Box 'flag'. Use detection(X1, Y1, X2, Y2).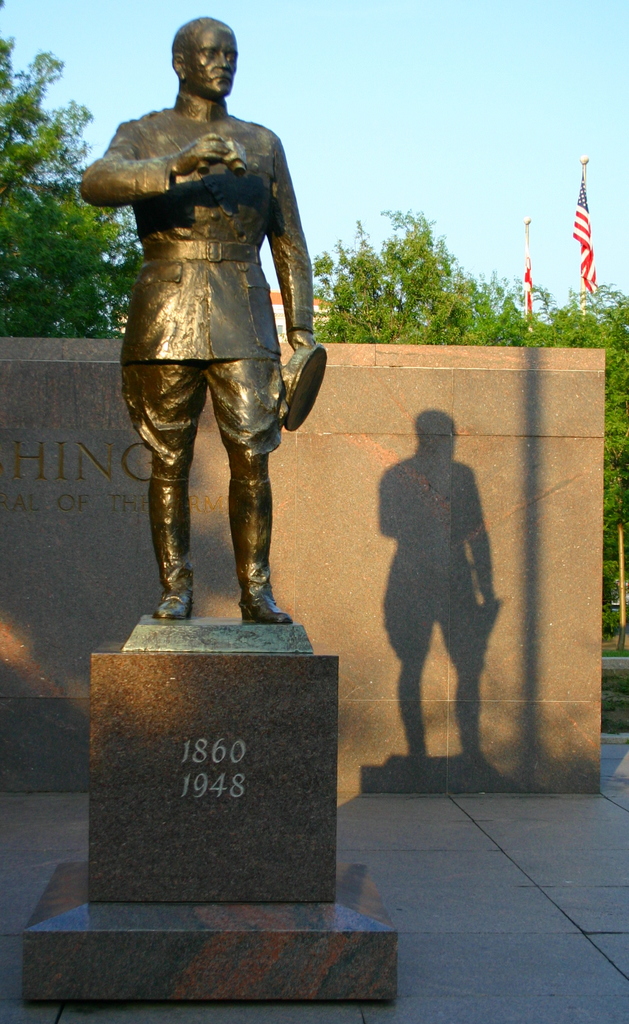
detection(573, 180, 602, 301).
